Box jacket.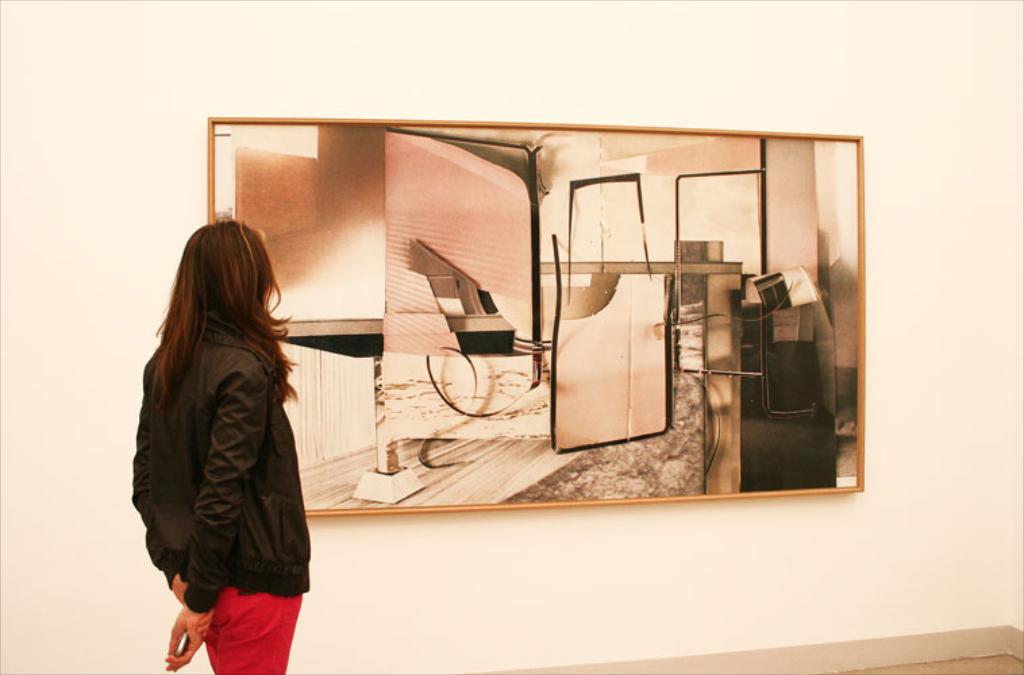
131 297 309 602.
